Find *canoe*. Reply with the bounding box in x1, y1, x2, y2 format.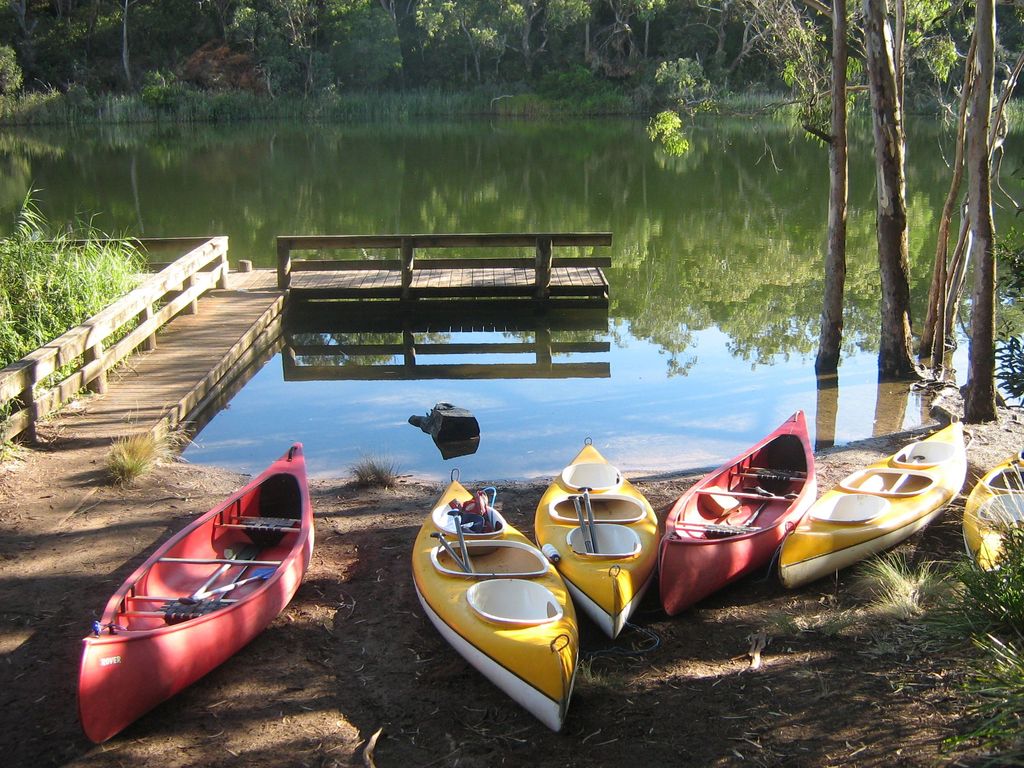
81, 440, 316, 748.
